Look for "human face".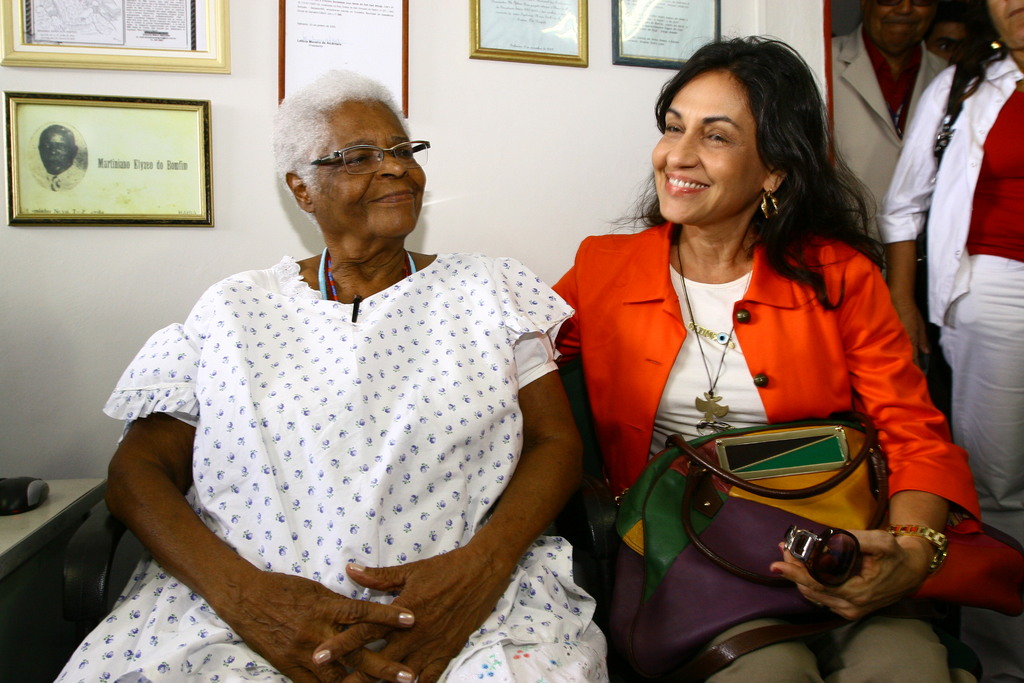
Found: l=312, t=95, r=426, b=239.
